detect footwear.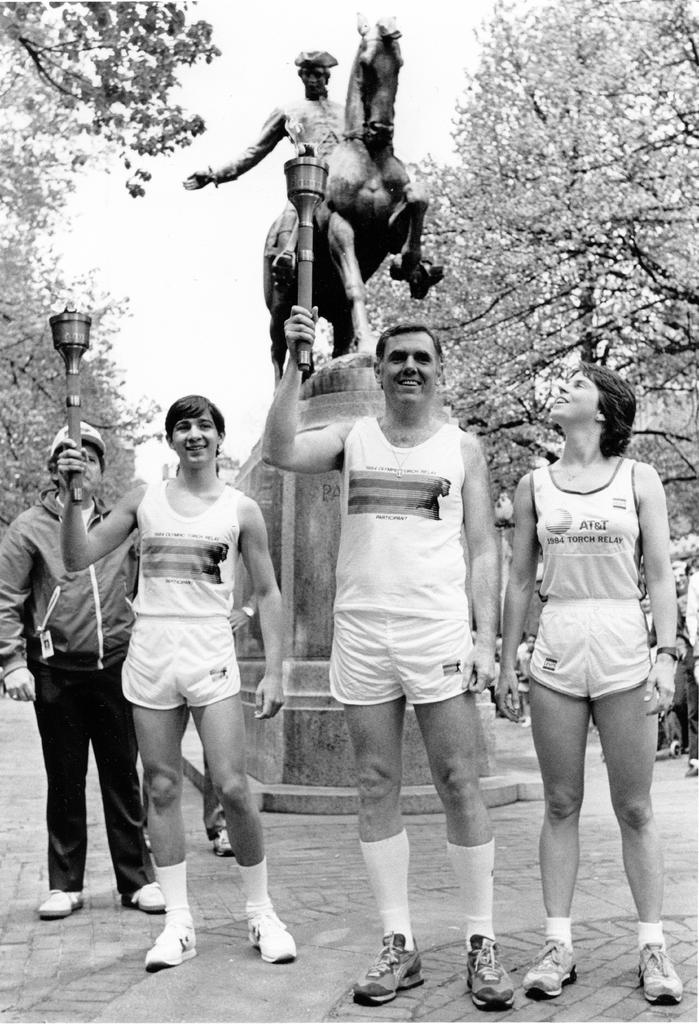
Detected at 521 937 584 998.
